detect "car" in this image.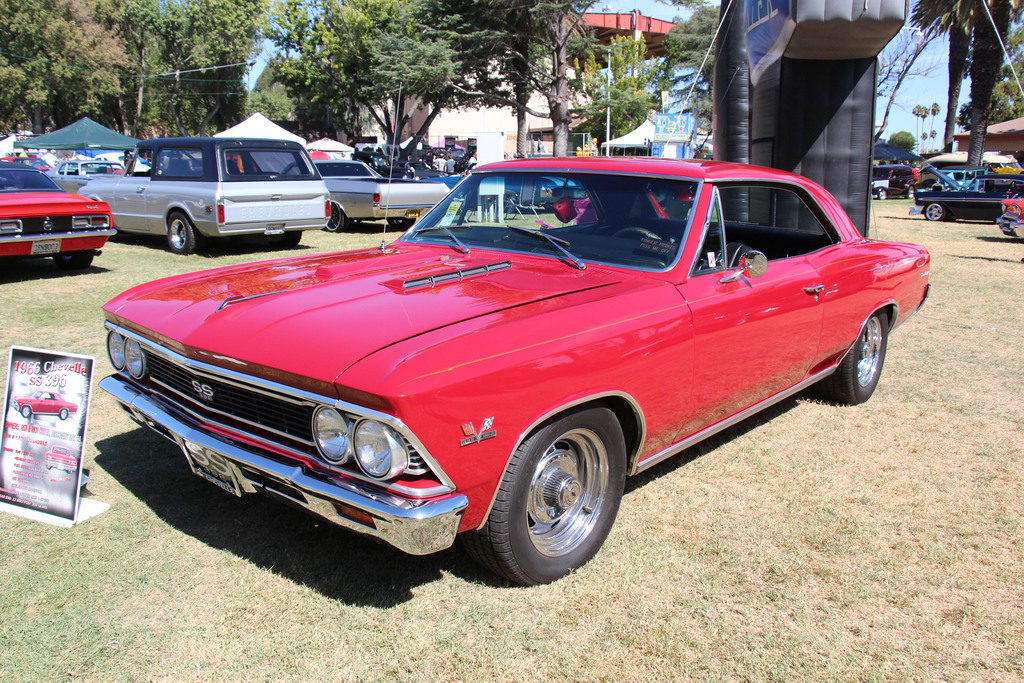
Detection: 85 165 932 584.
